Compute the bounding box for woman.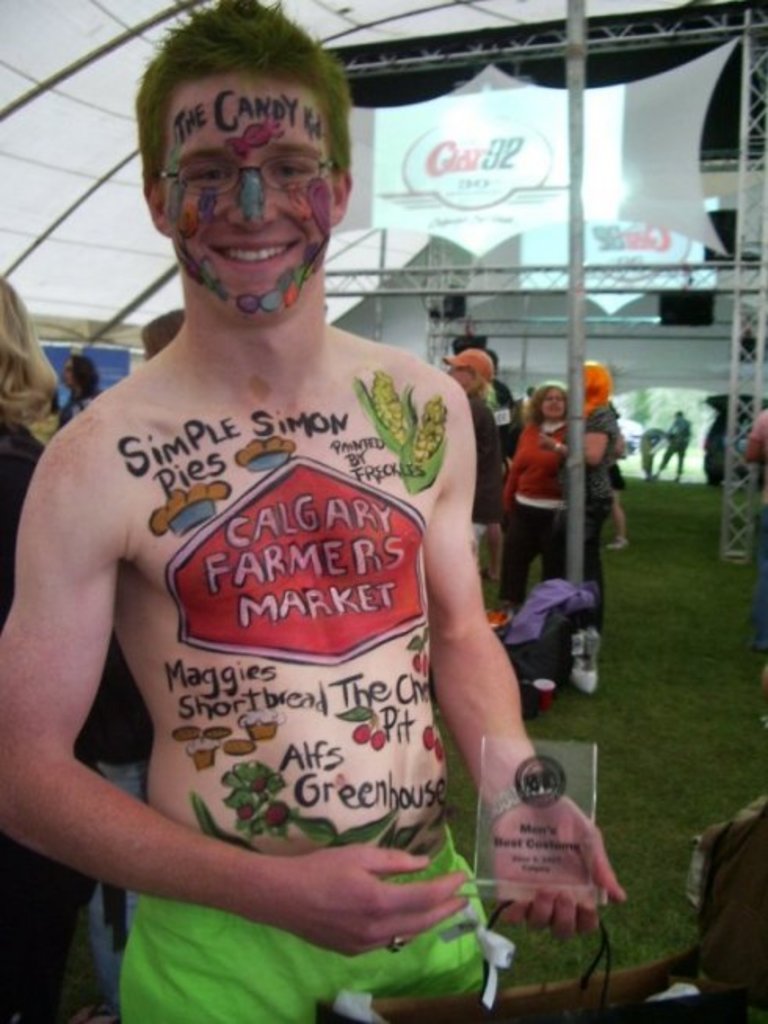
[63,354,94,422].
